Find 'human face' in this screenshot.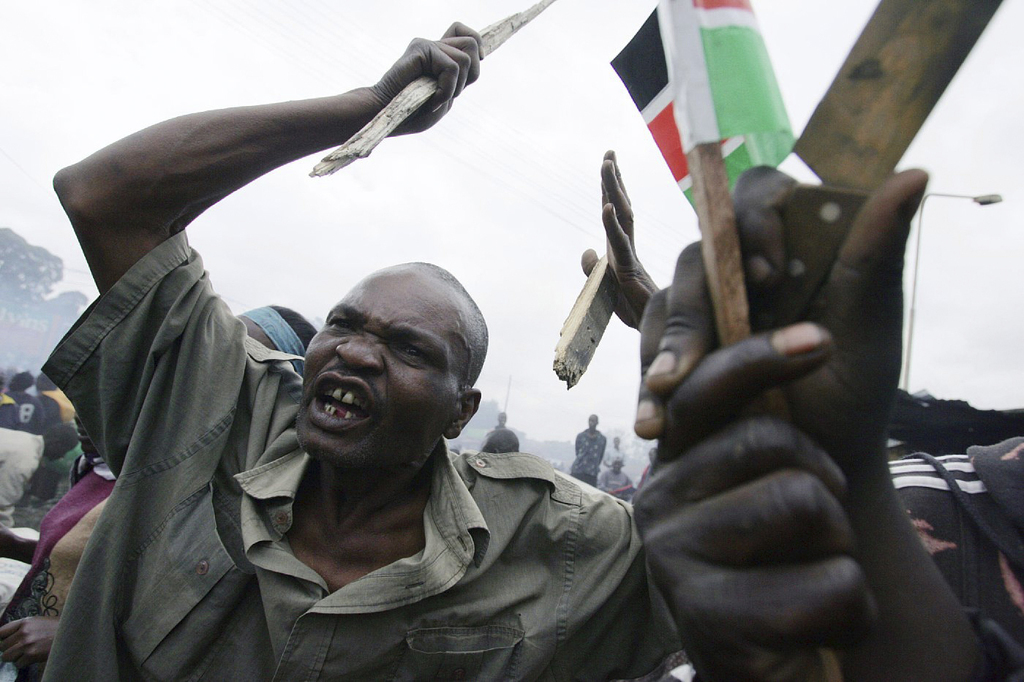
The bounding box for 'human face' is 585/413/600/428.
